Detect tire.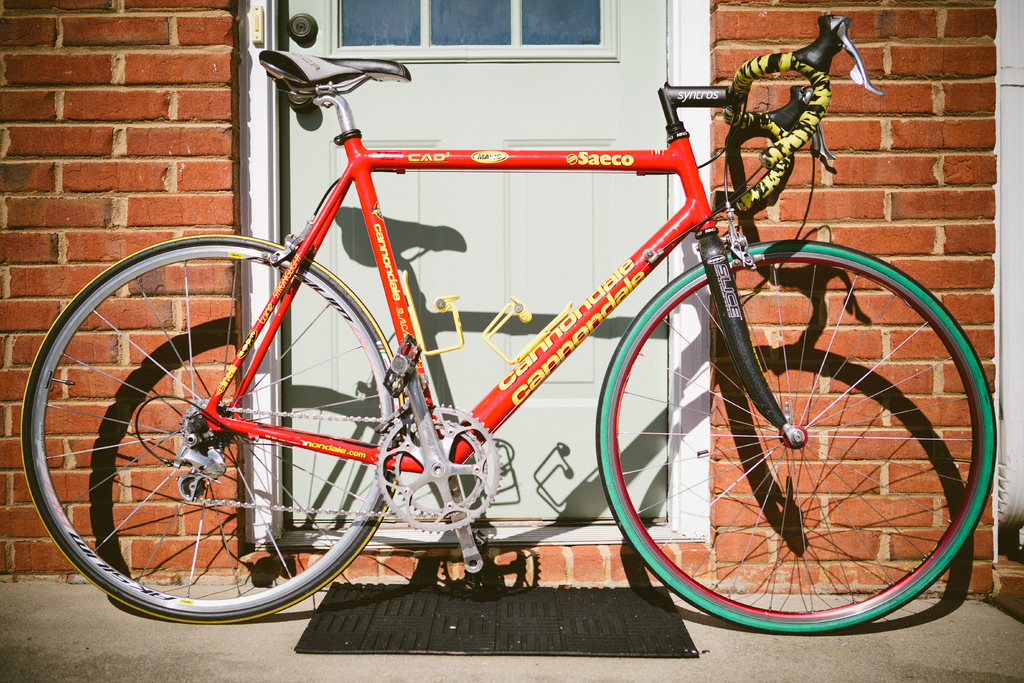
Detected at [17, 231, 407, 627].
